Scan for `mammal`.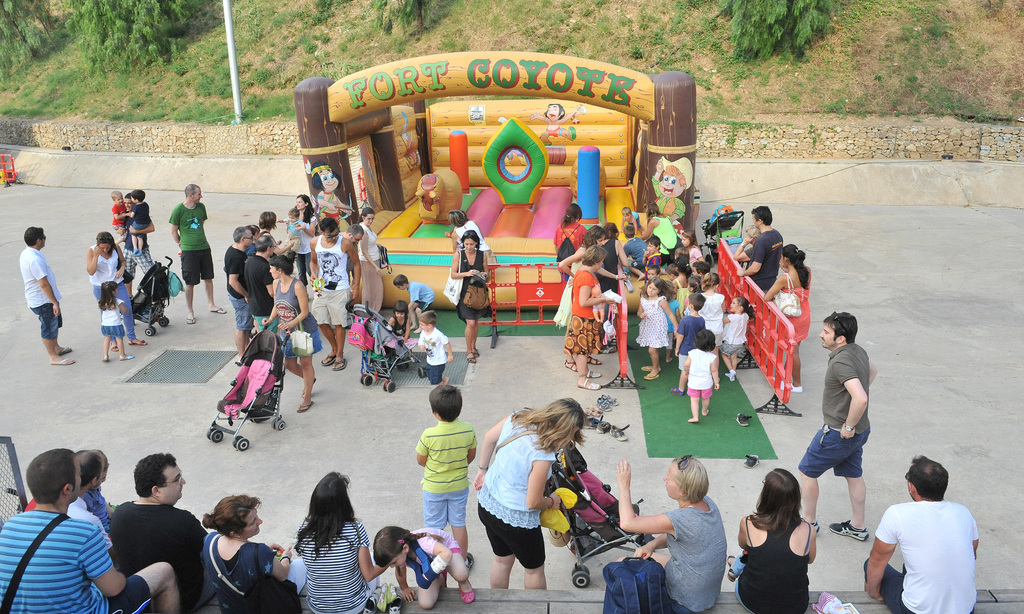
Scan result: BBox(24, 225, 77, 365).
